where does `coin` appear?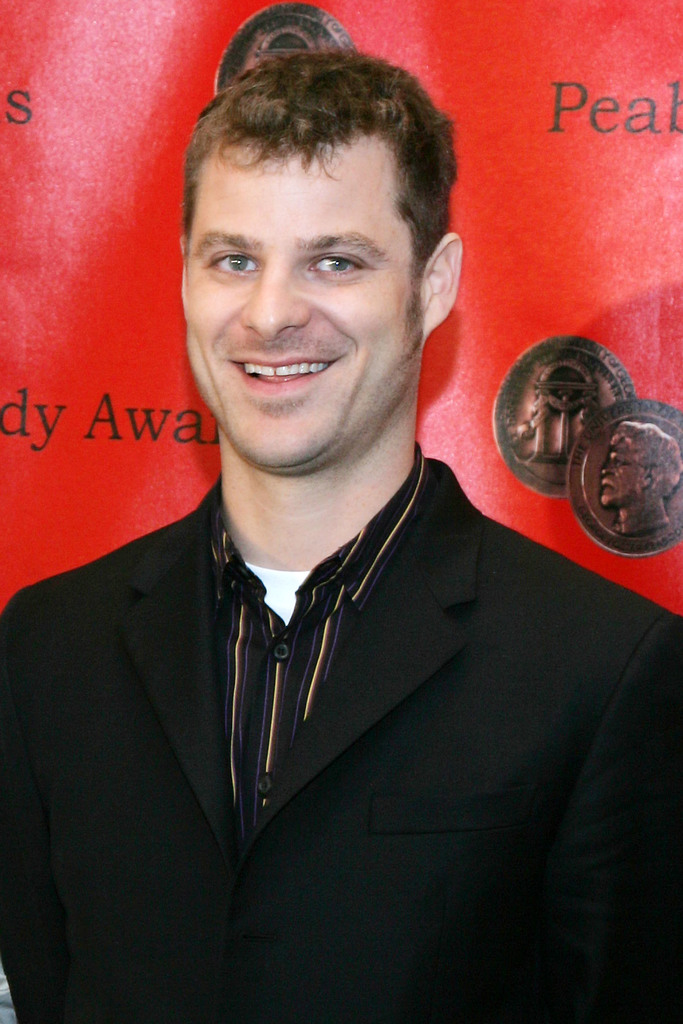
Appears at (left=211, top=0, right=353, bottom=95).
